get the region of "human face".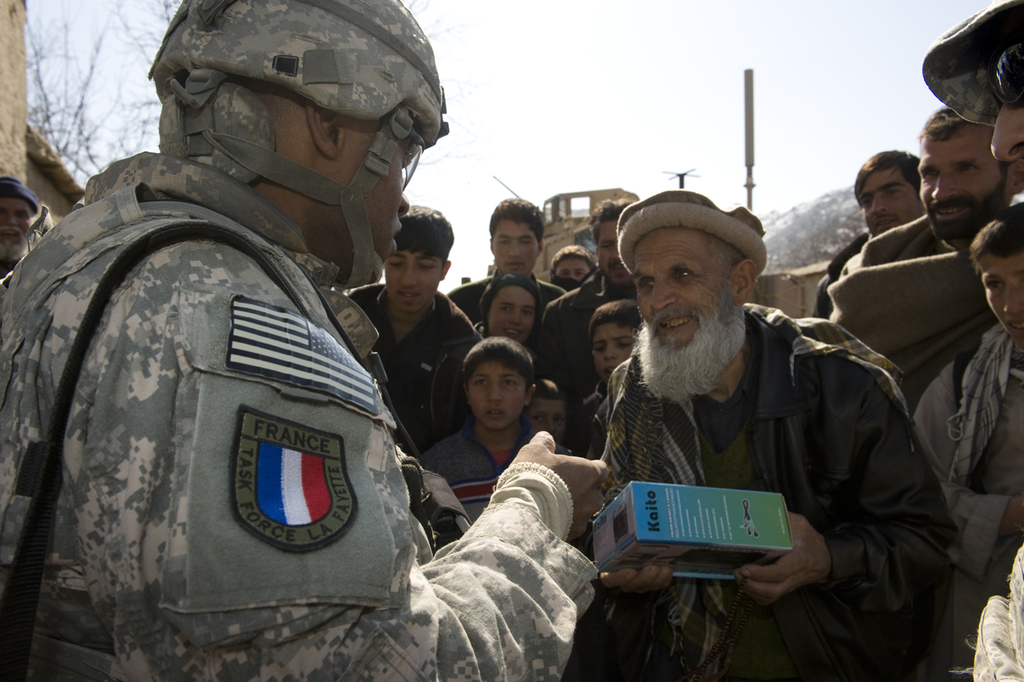
select_region(630, 225, 739, 343).
